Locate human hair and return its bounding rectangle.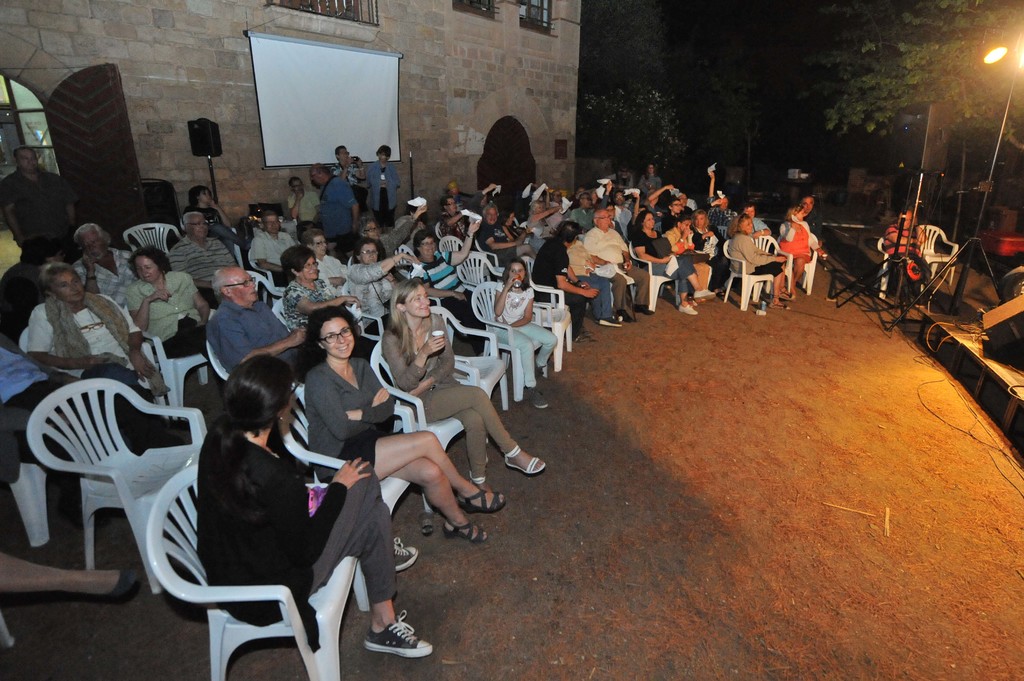
<region>500, 207, 518, 226</region>.
